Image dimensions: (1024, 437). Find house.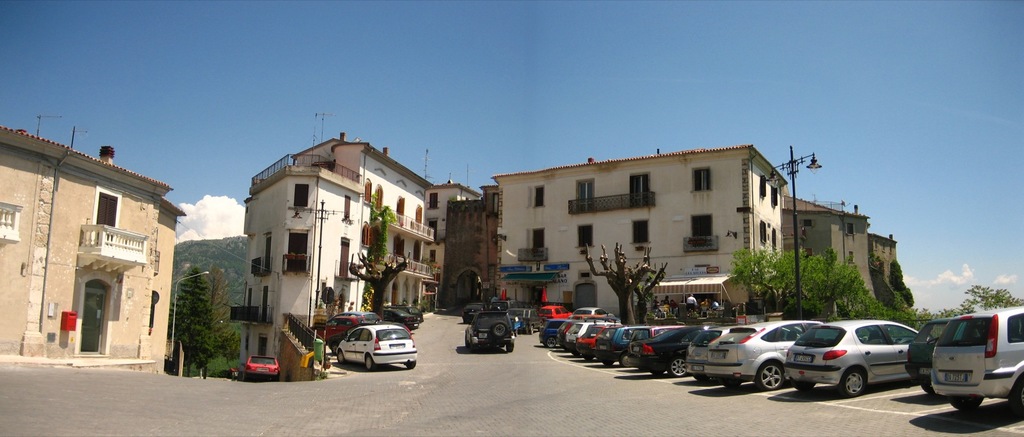
BBox(17, 112, 191, 360).
